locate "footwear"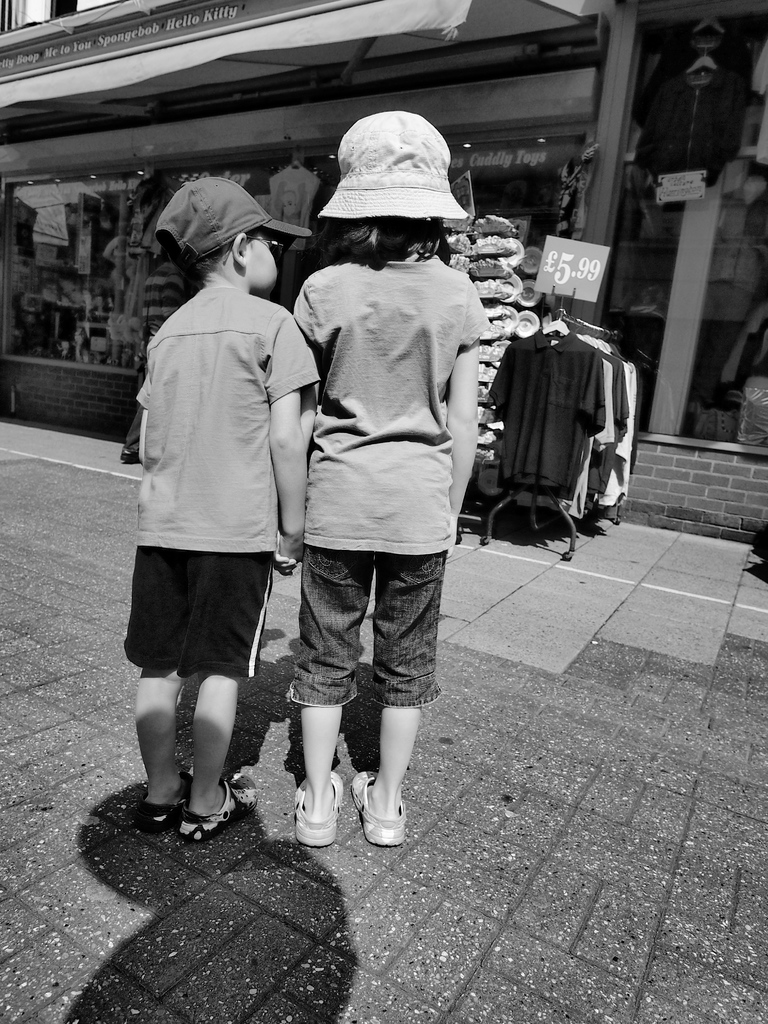
(145,769,190,829)
